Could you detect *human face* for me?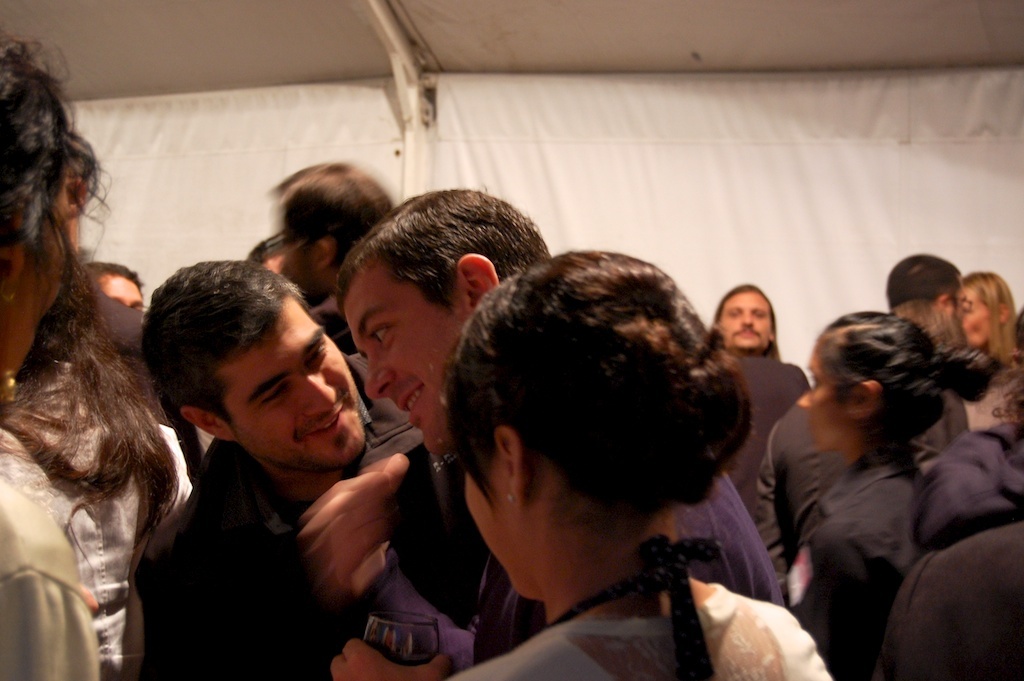
Detection result: (99, 275, 147, 318).
